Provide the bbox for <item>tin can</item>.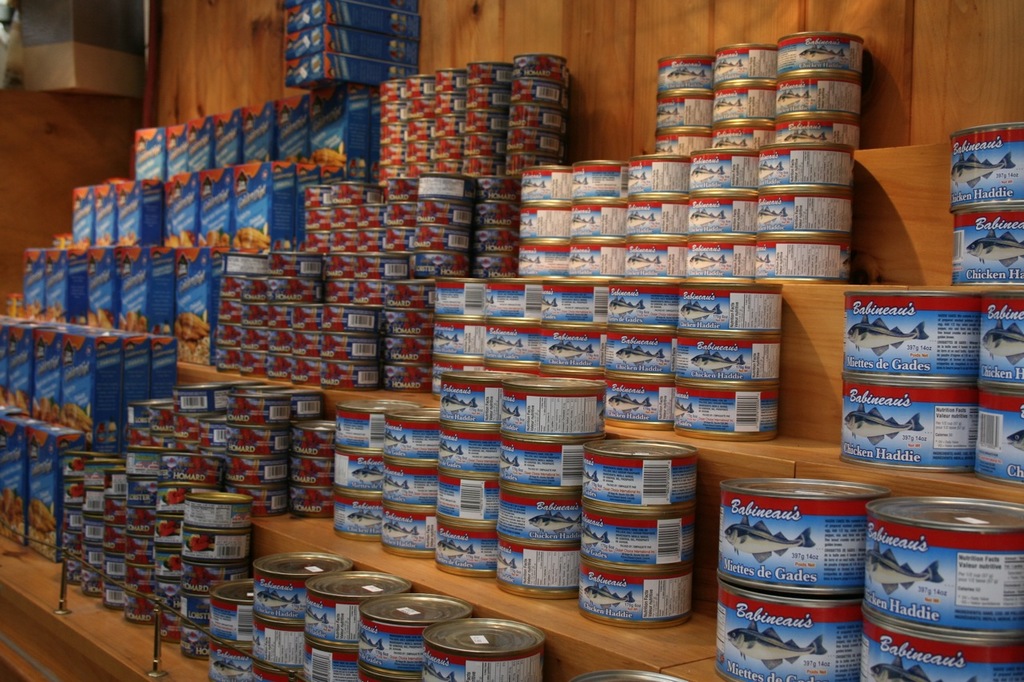
714, 41, 773, 87.
